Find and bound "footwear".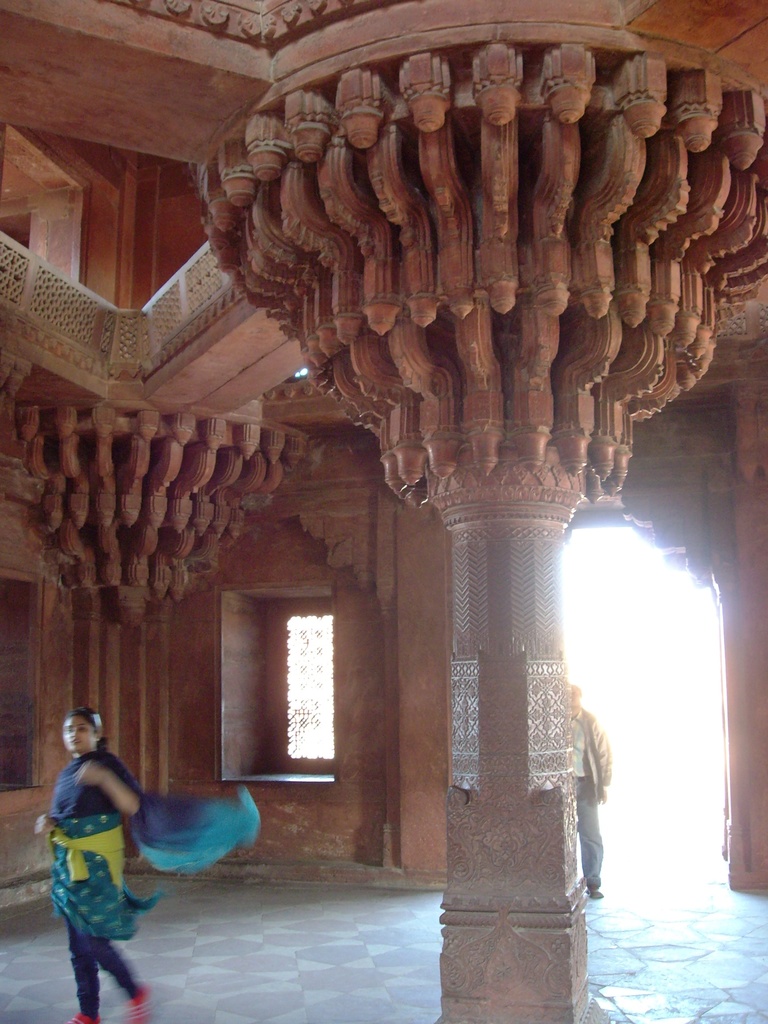
Bound: {"left": 115, "top": 980, "right": 160, "bottom": 1023}.
